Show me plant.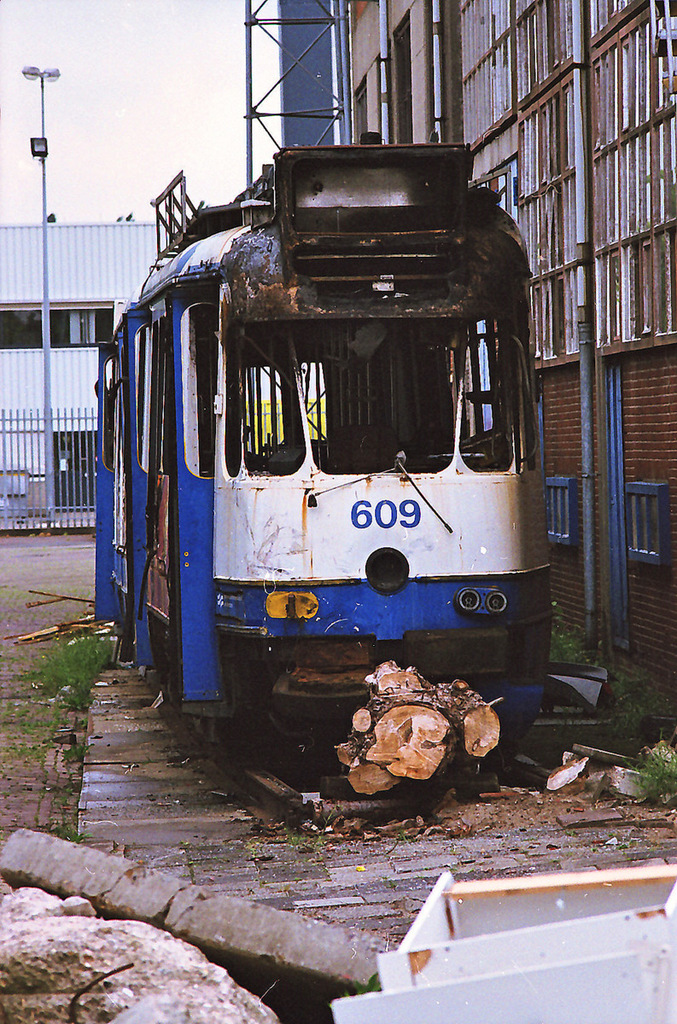
plant is here: (0, 695, 88, 767).
